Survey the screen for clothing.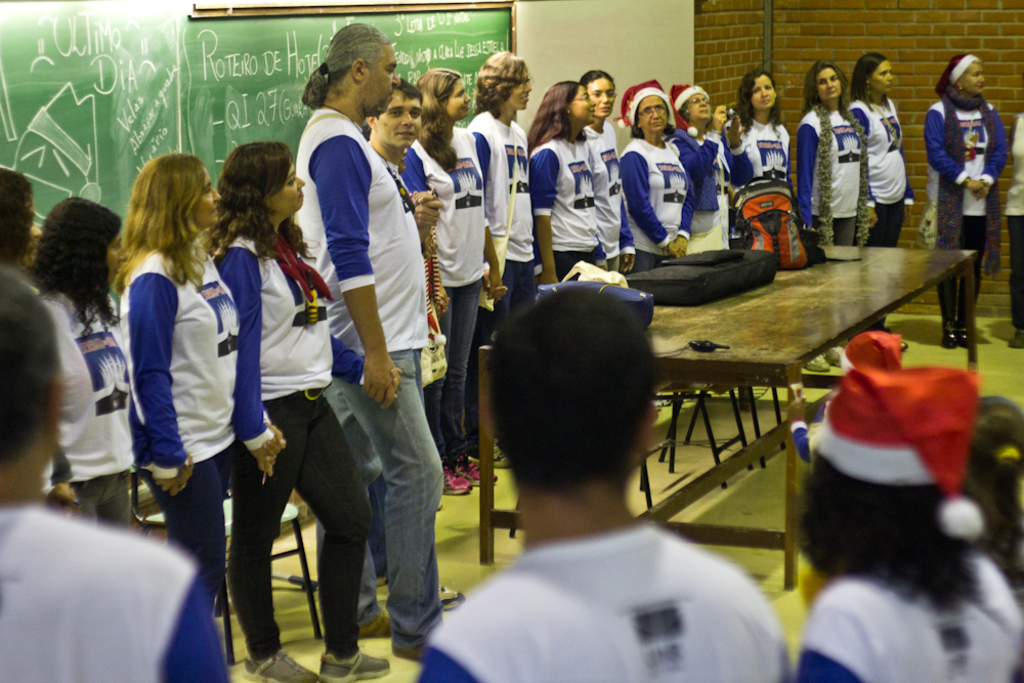
Survey found: [x1=844, y1=92, x2=905, y2=205].
